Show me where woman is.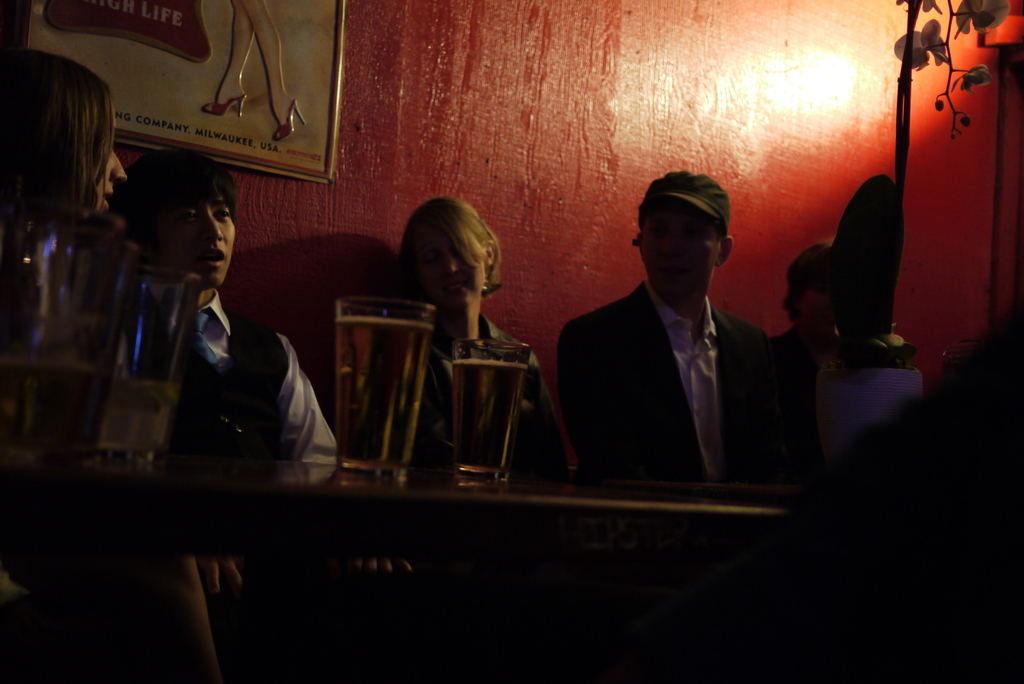
woman is at rect(362, 197, 566, 462).
